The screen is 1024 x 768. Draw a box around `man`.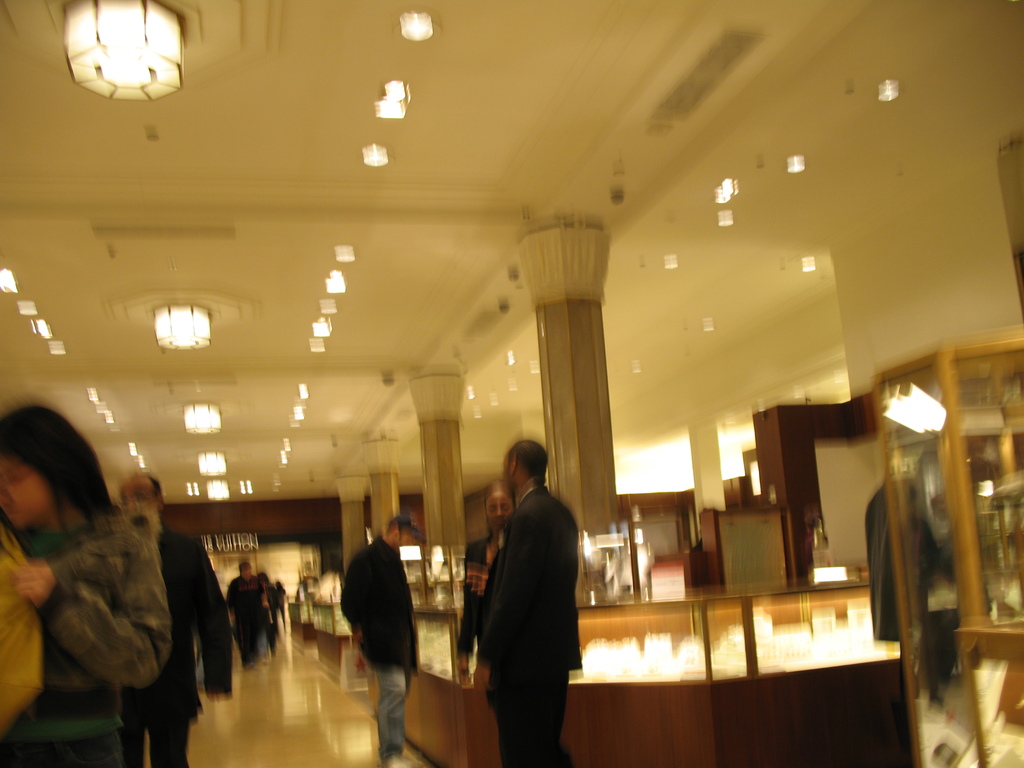
<box>218,557,276,671</box>.
